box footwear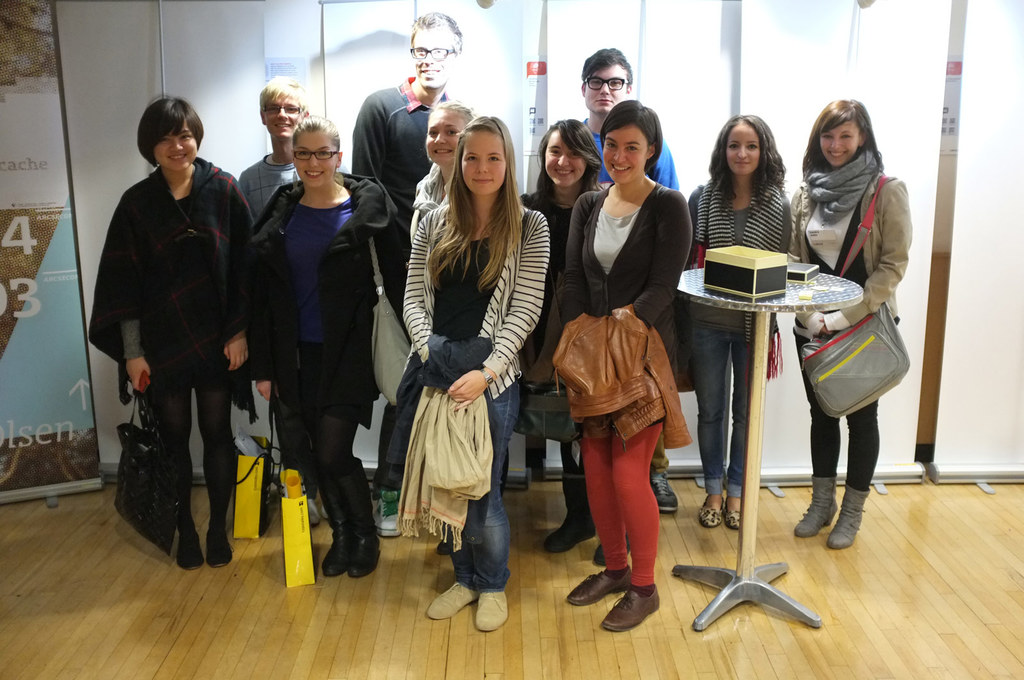
(x1=600, y1=573, x2=662, y2=628)
